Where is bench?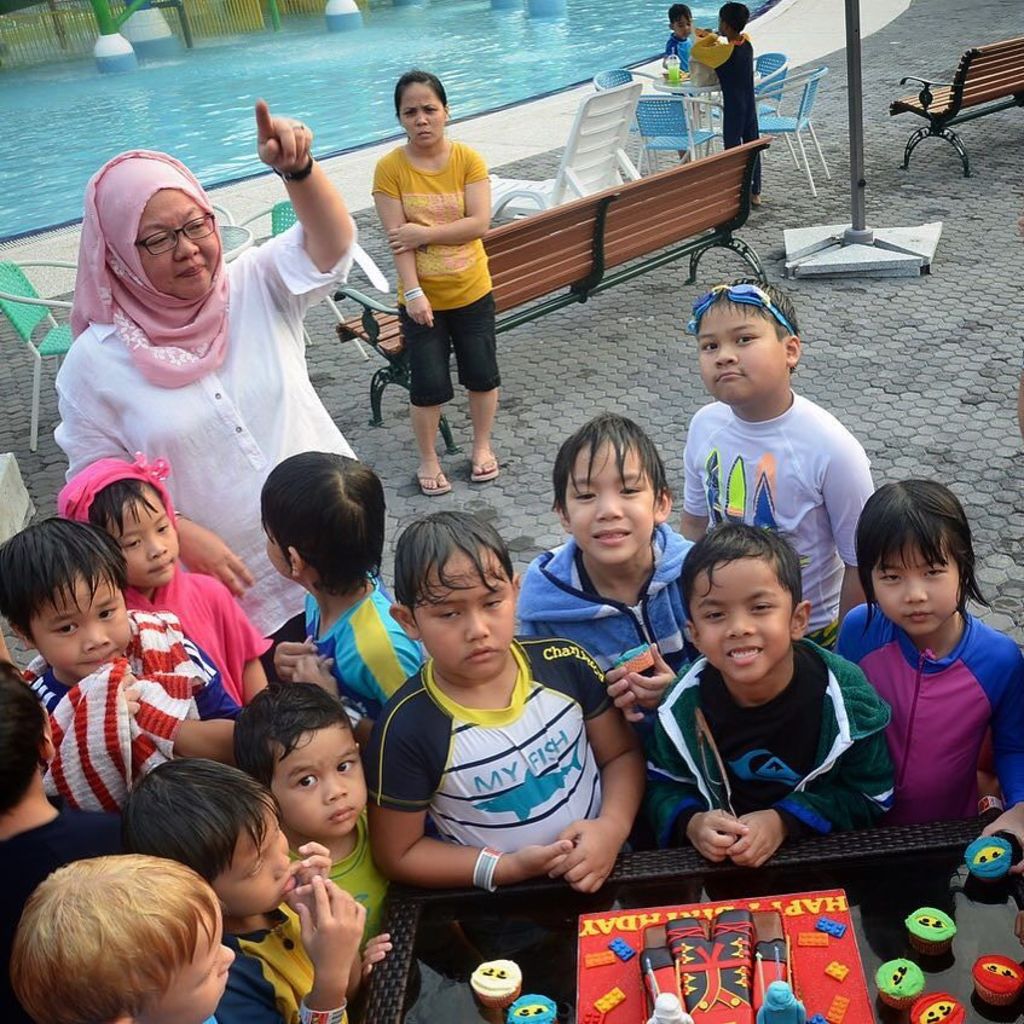
[left=892, top=33, right=1023, bottom=175].
